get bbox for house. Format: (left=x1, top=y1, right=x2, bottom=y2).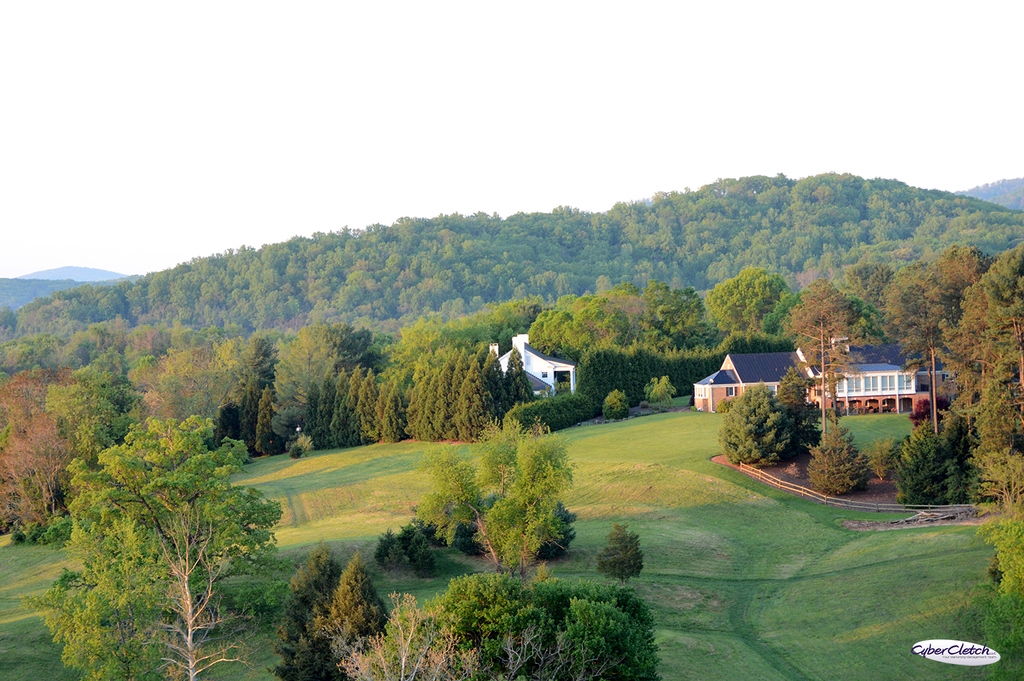
(left=692, top=345, right=960, bottom=417).
